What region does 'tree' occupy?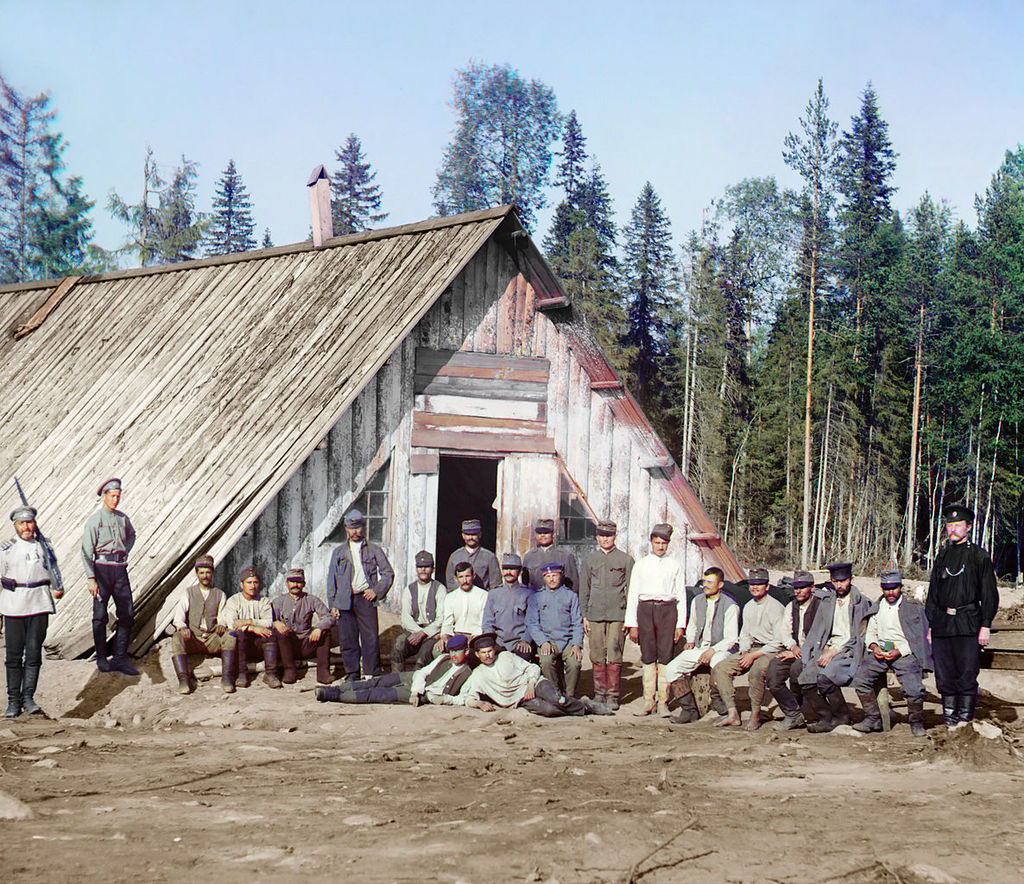
0,75,123,293.
